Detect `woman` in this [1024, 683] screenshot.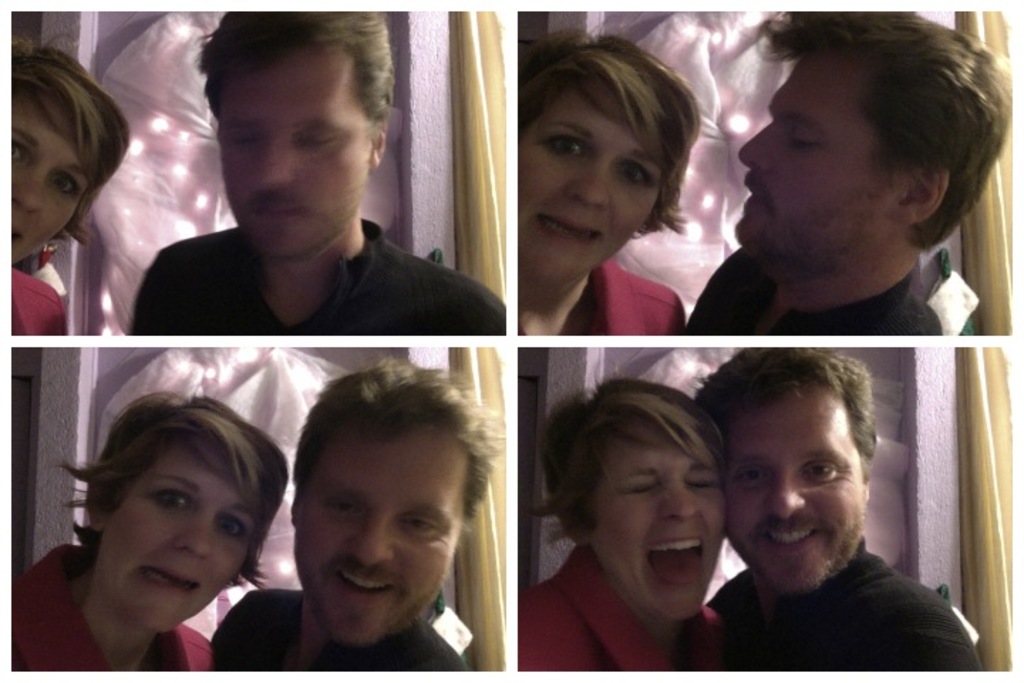
Detection: [9,31,132,337].
